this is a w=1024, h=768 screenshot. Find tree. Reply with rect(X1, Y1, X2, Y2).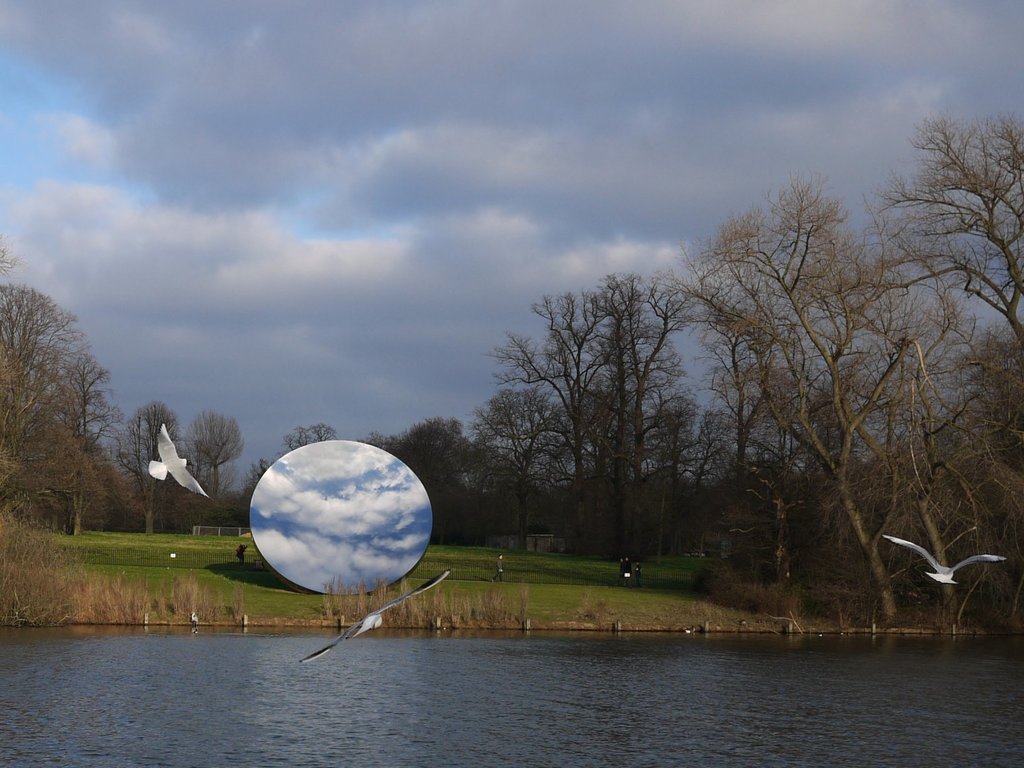
rect(113, 400, 182, 537).
